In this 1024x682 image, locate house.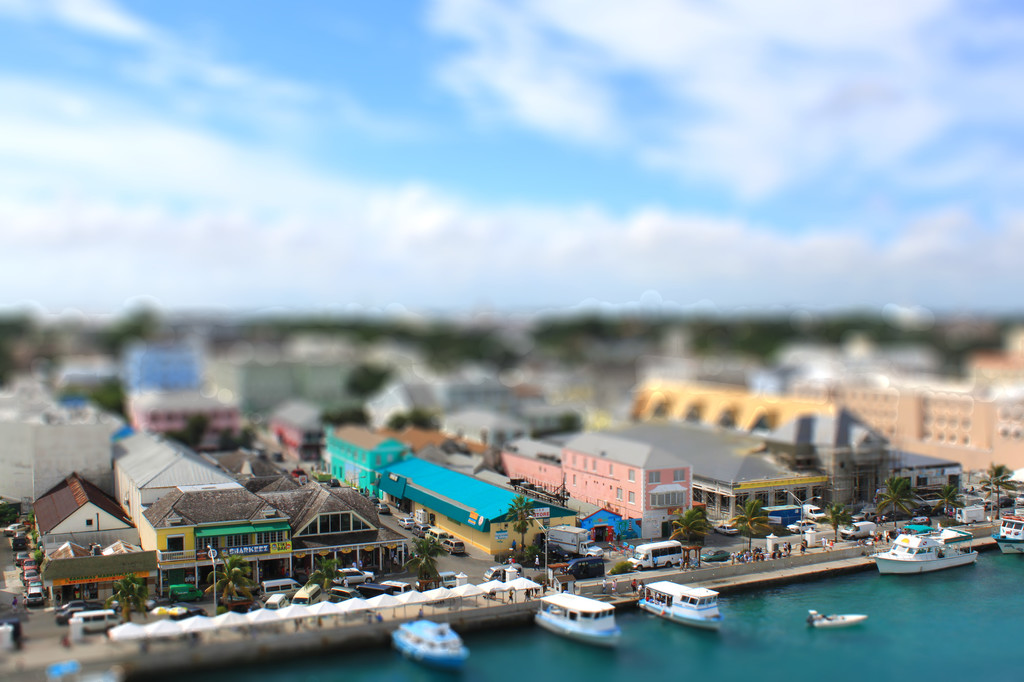
Bounding box: x1=887, y1=430, x2=963, y2=500.
